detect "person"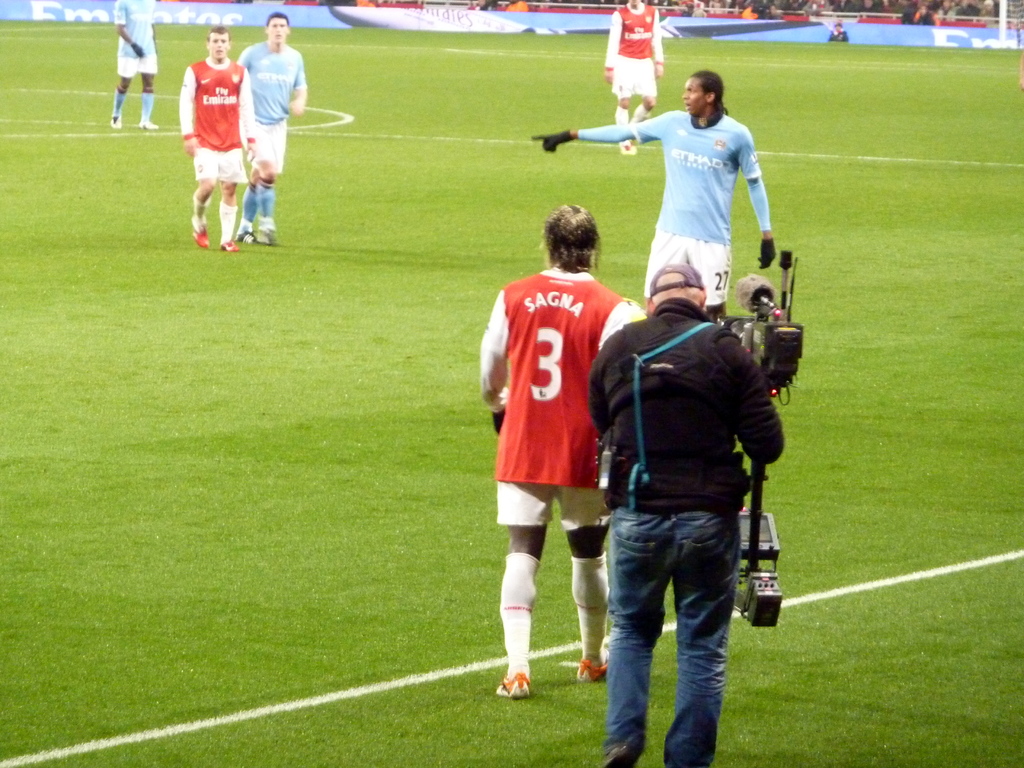
{"left": 531, "top": 69, "right": 777, "bottom": 324}
